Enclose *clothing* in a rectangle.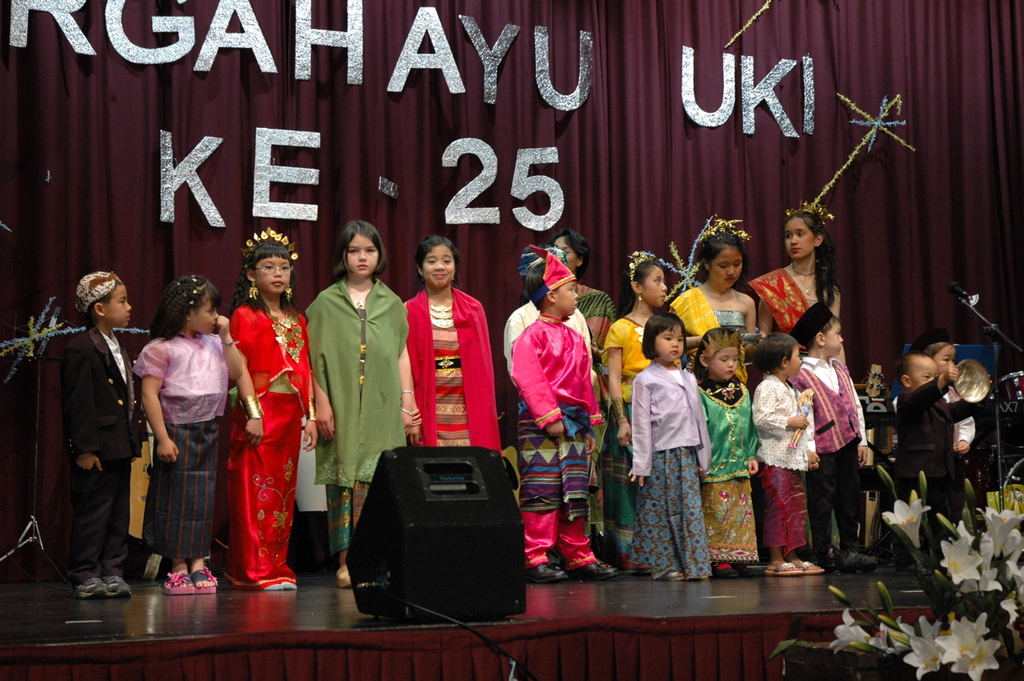
bbox=(940, 383, 977, 501).
